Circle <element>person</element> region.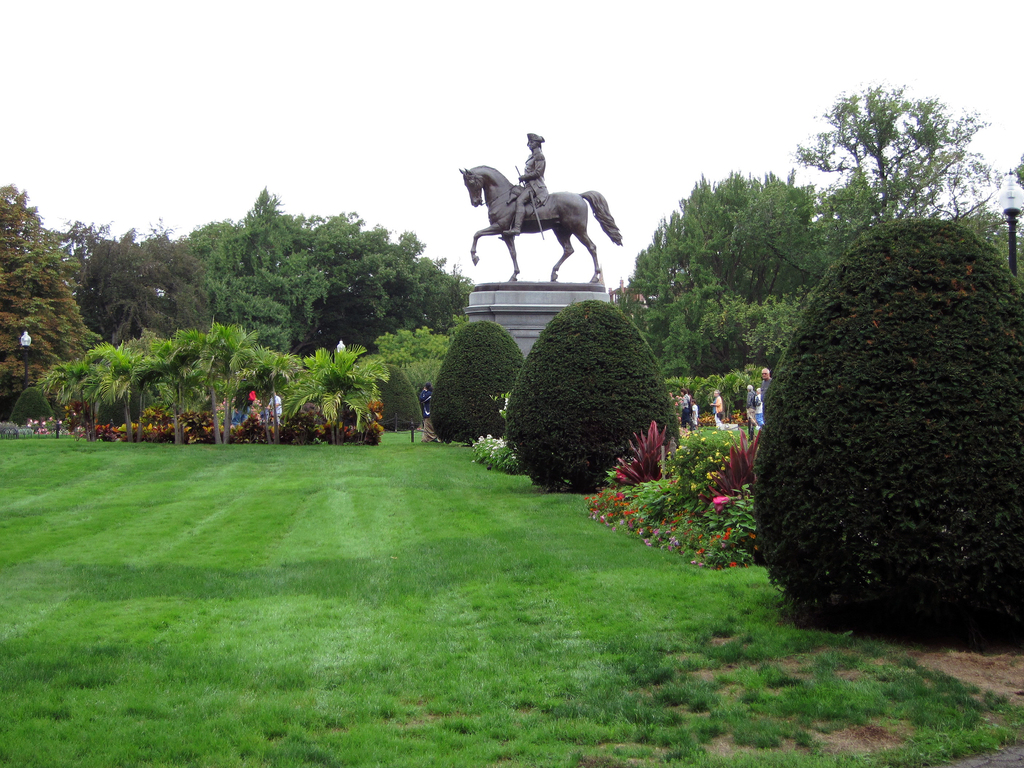
Region: (502,131,555,239).
